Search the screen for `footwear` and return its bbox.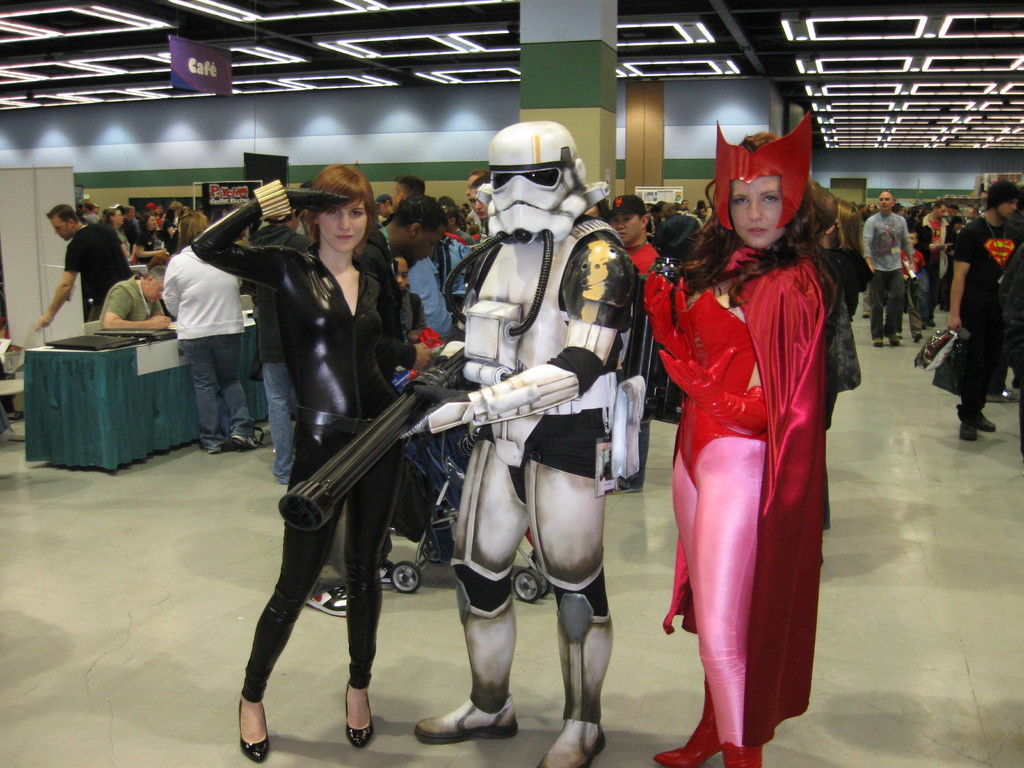
Found: (x1=988, y1=387, x2=1021, y2=401).
